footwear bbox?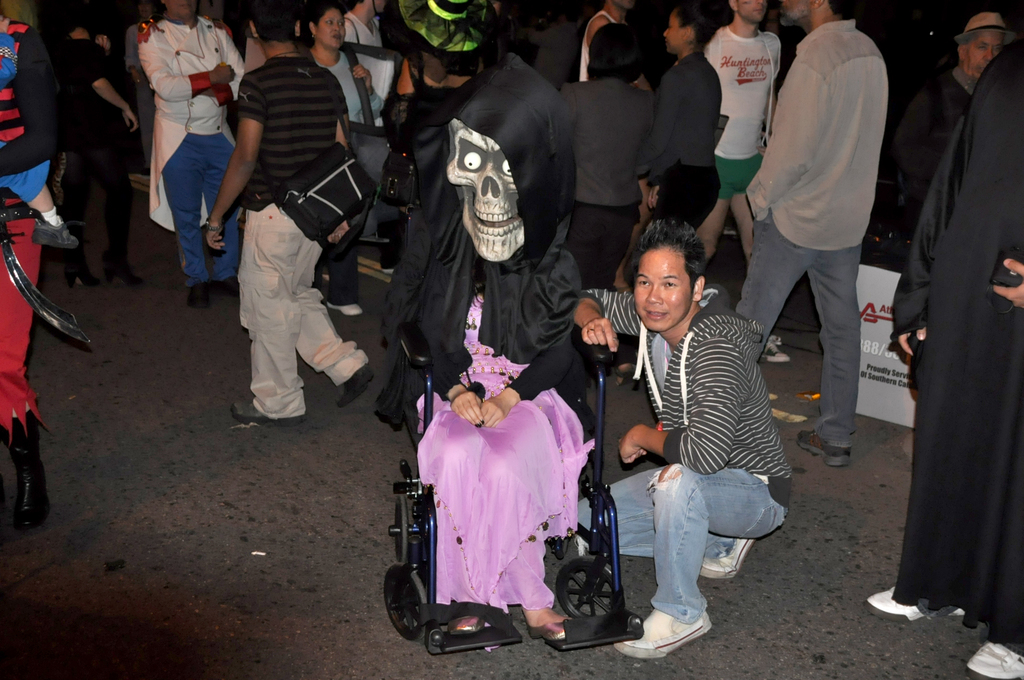
<bbox>323, 302, 367, 318</bbox>
